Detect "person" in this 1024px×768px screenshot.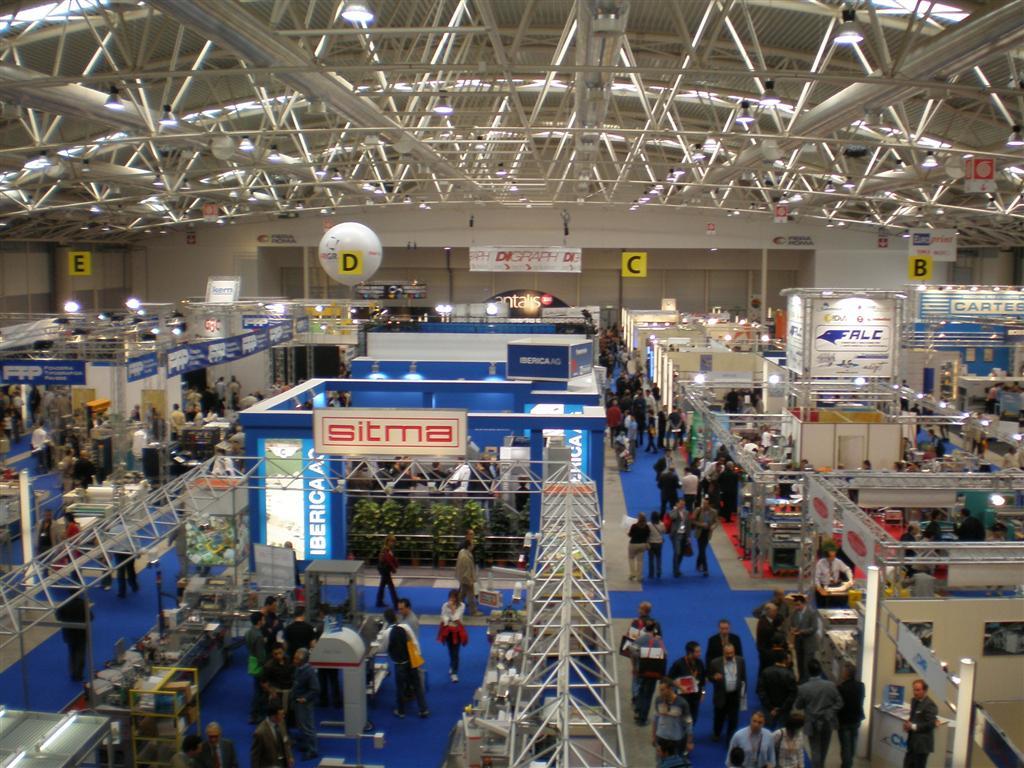
Detection: 901:677:940:767.
